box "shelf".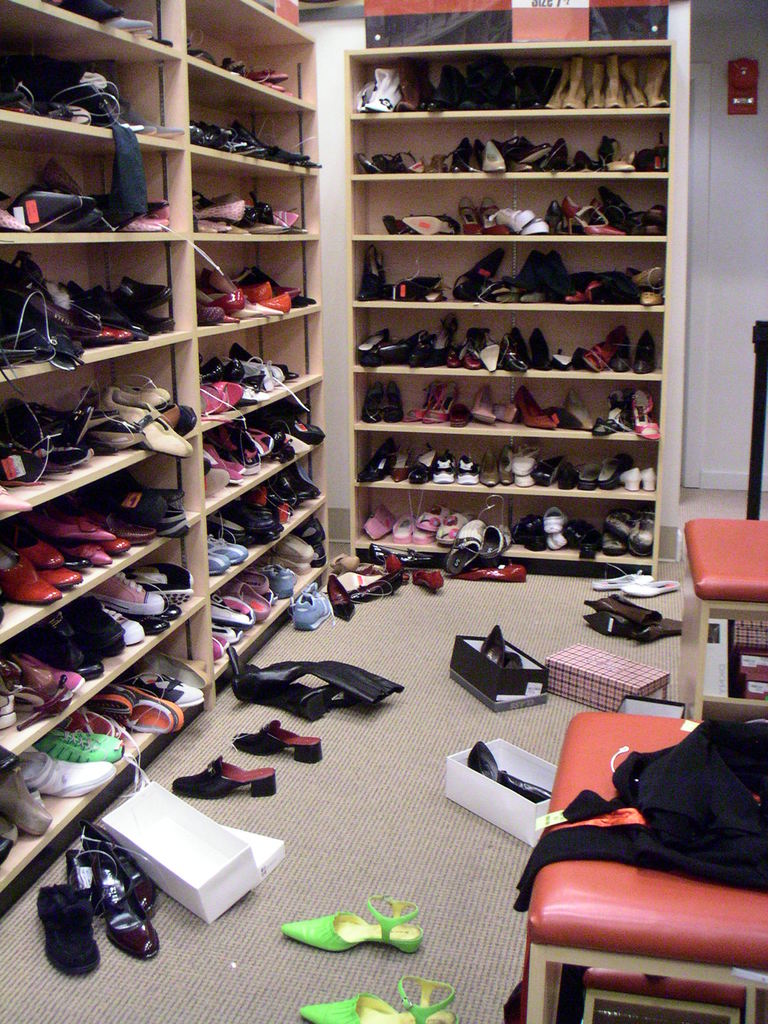
detection(523, 941, 764, 1023).
